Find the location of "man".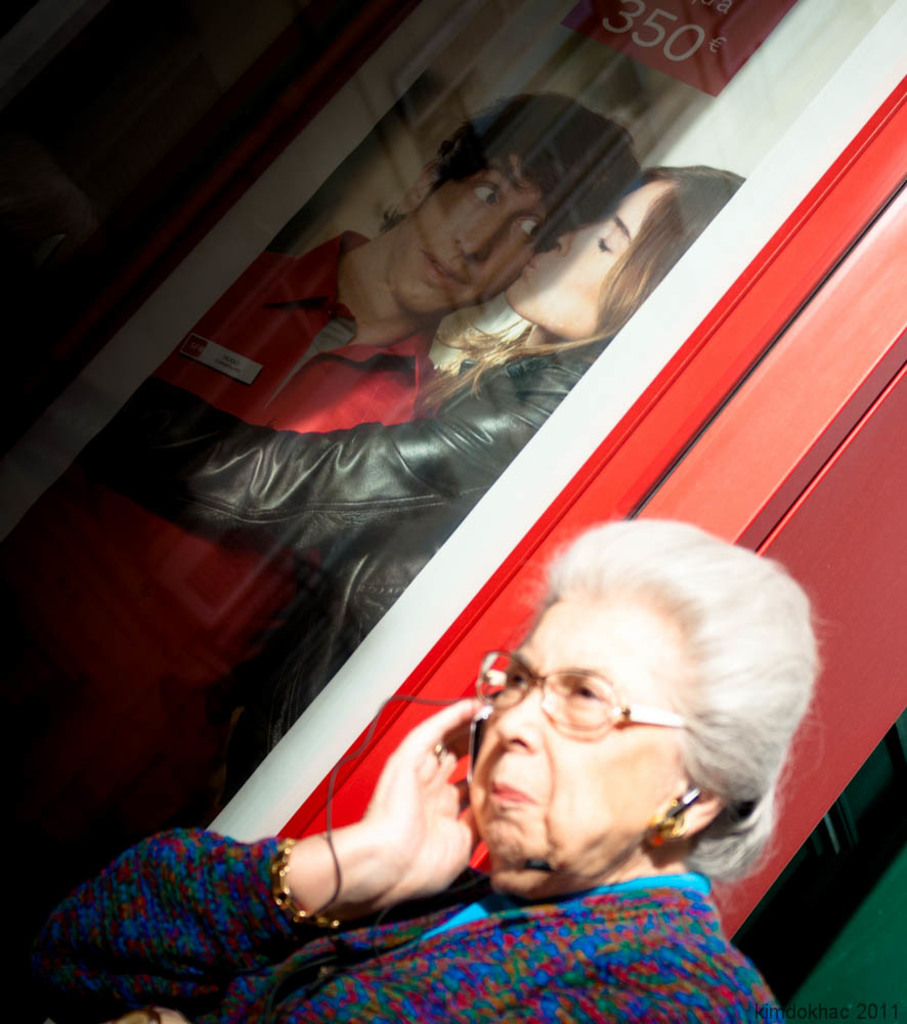
Location: left=5, top=89, right=641, bottom=911.
